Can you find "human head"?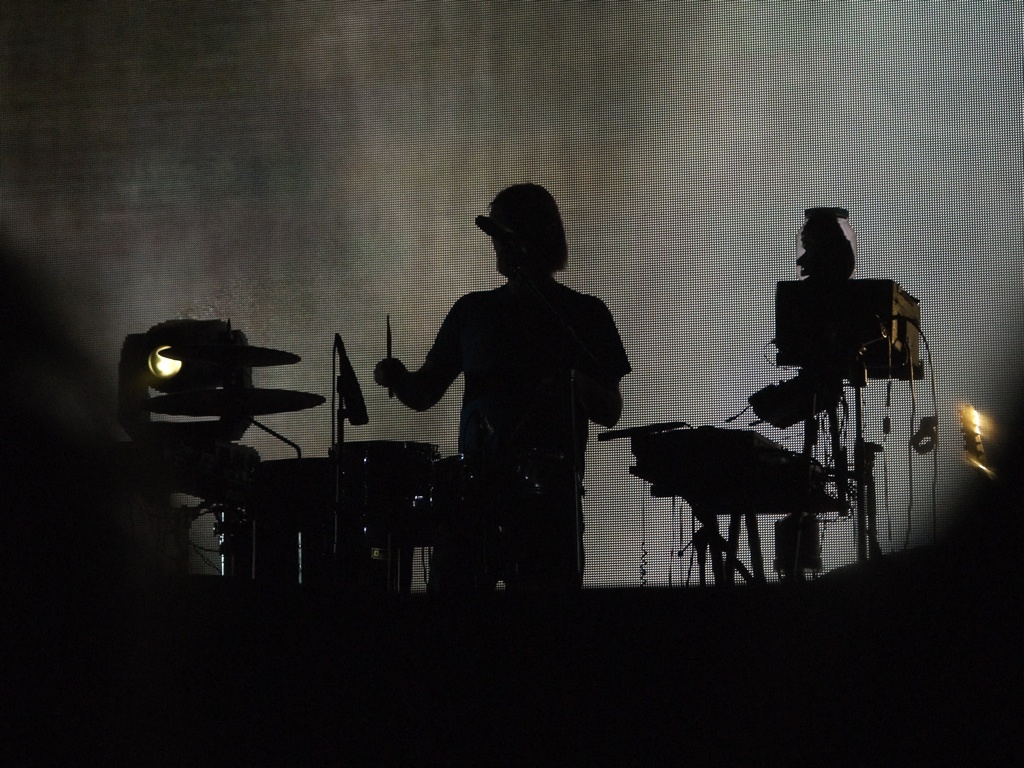
Yes, bounding box: bbox=[477, 186, 586, 284].
